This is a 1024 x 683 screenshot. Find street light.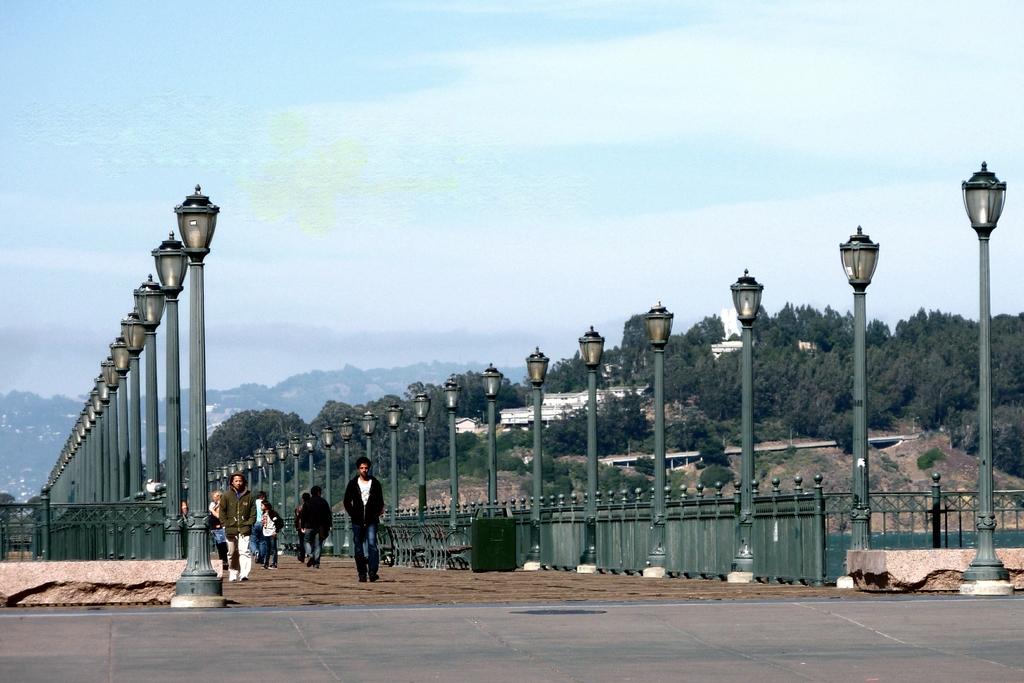
Bounding box: locate(182, 477, 188, 507).
